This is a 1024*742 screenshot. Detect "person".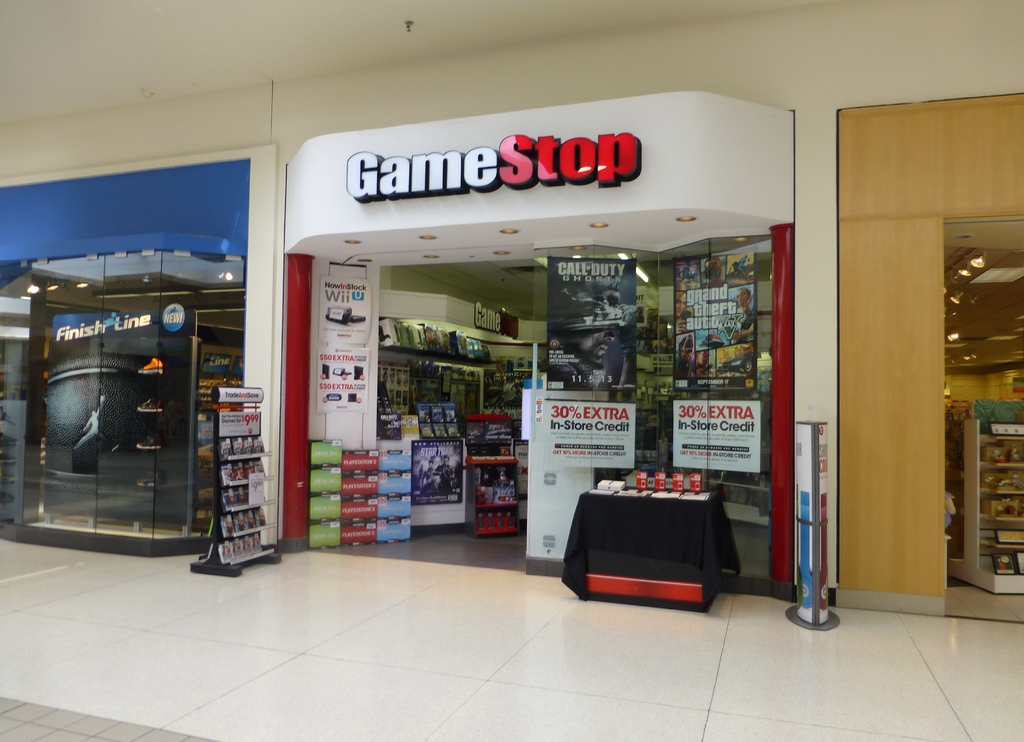
crop(676, 333, 693, 379).
